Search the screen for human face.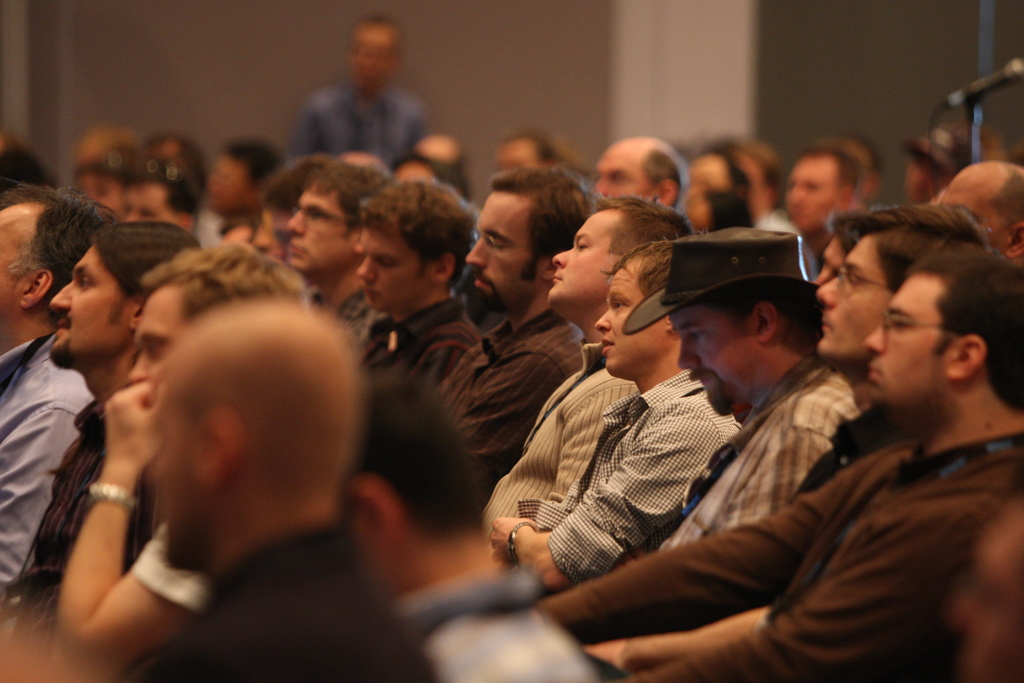
Found at left=596, top=148, right=658, bottom=201.
